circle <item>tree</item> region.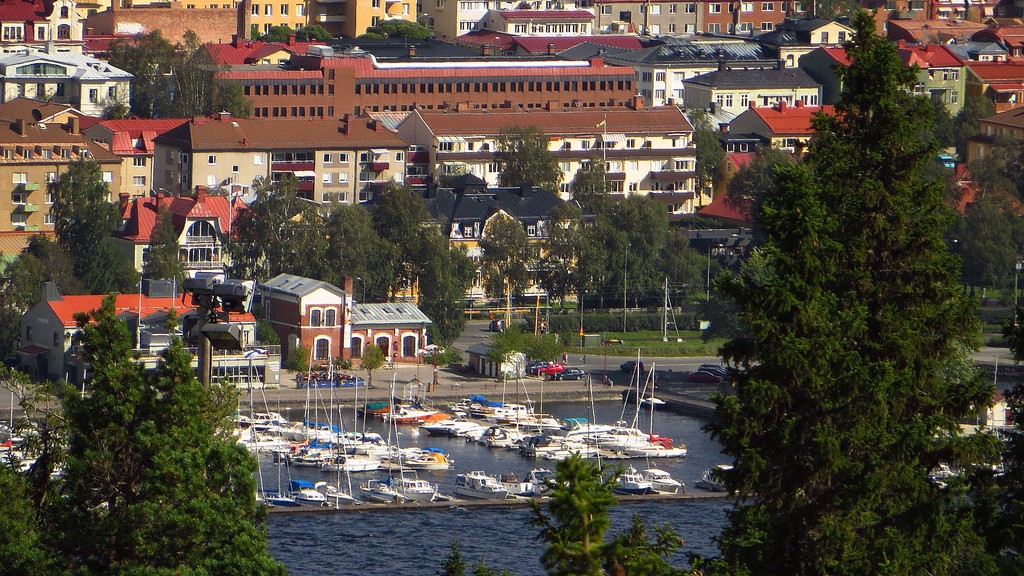
Region: bbox(255, 23, 297, 47).
